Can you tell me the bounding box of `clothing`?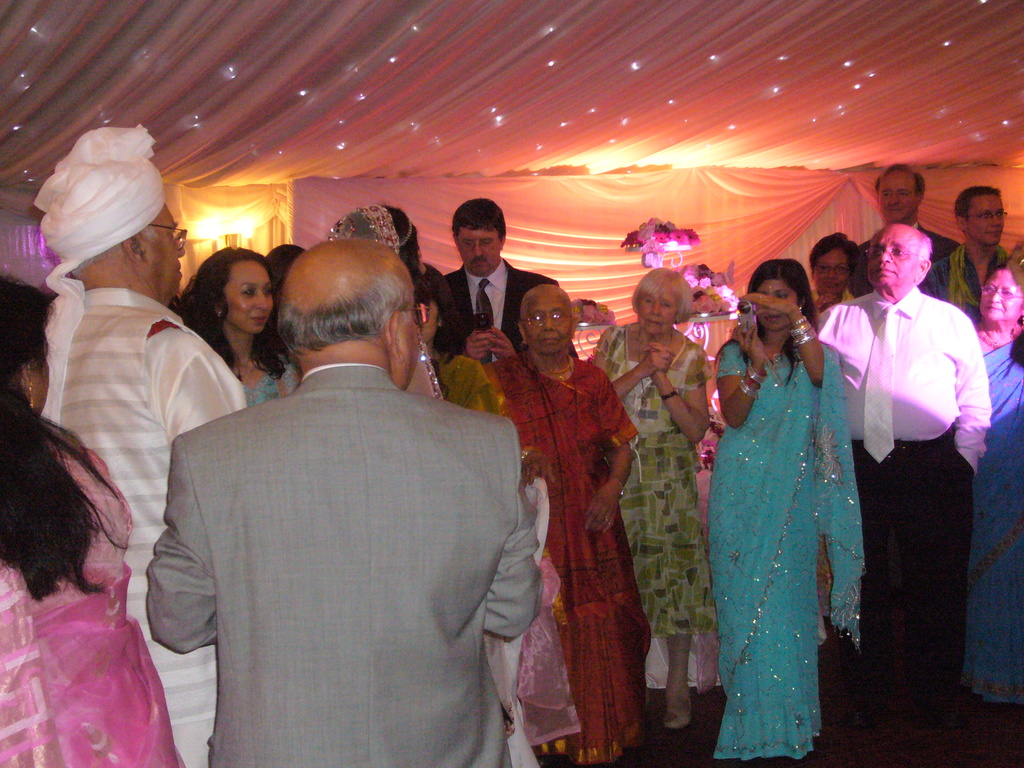
pyautogui.locateOnScreen(813, 293, 996, 758).
